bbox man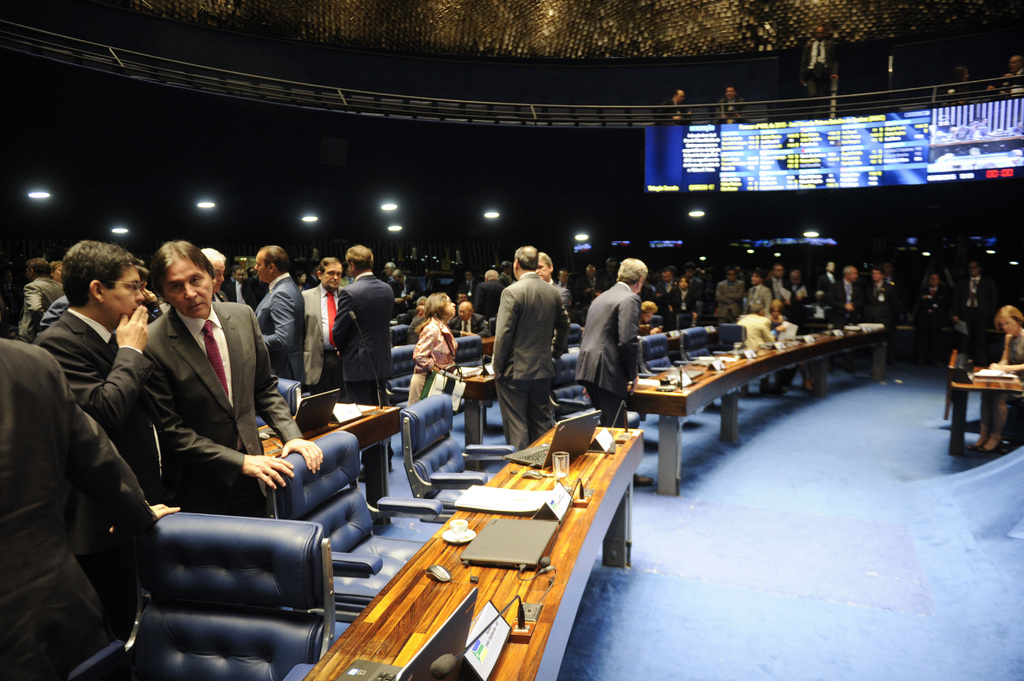
Rect(202, 247, 228, 302)
